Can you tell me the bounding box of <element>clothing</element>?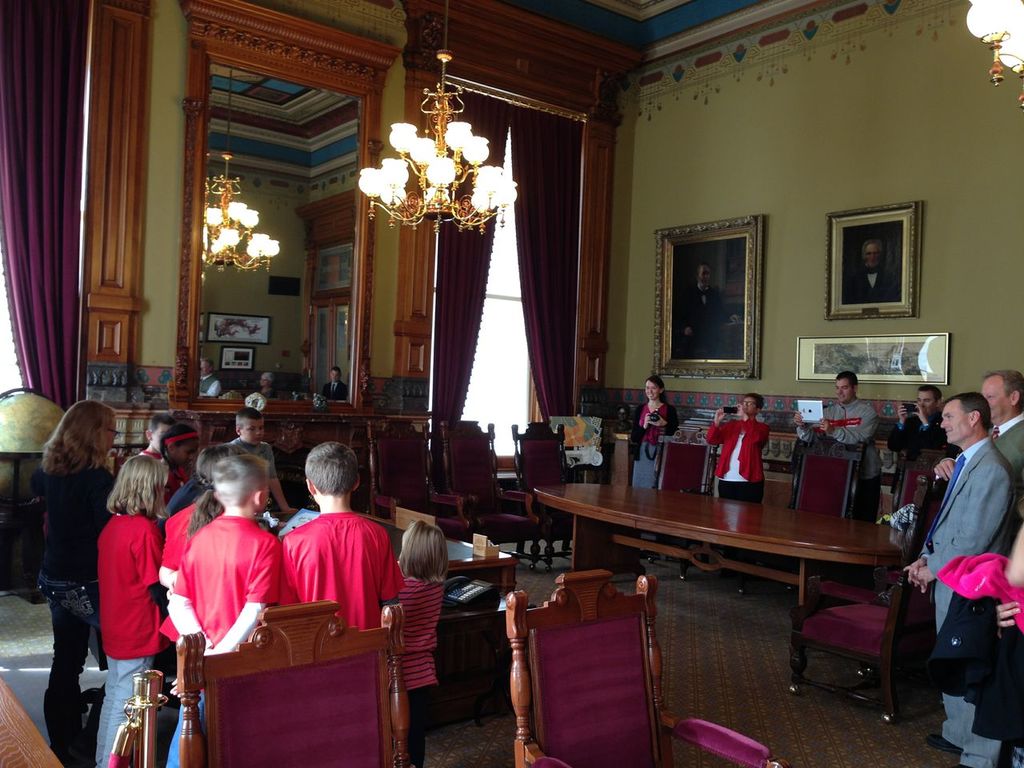
BBox(885, 406, 953, 466).
